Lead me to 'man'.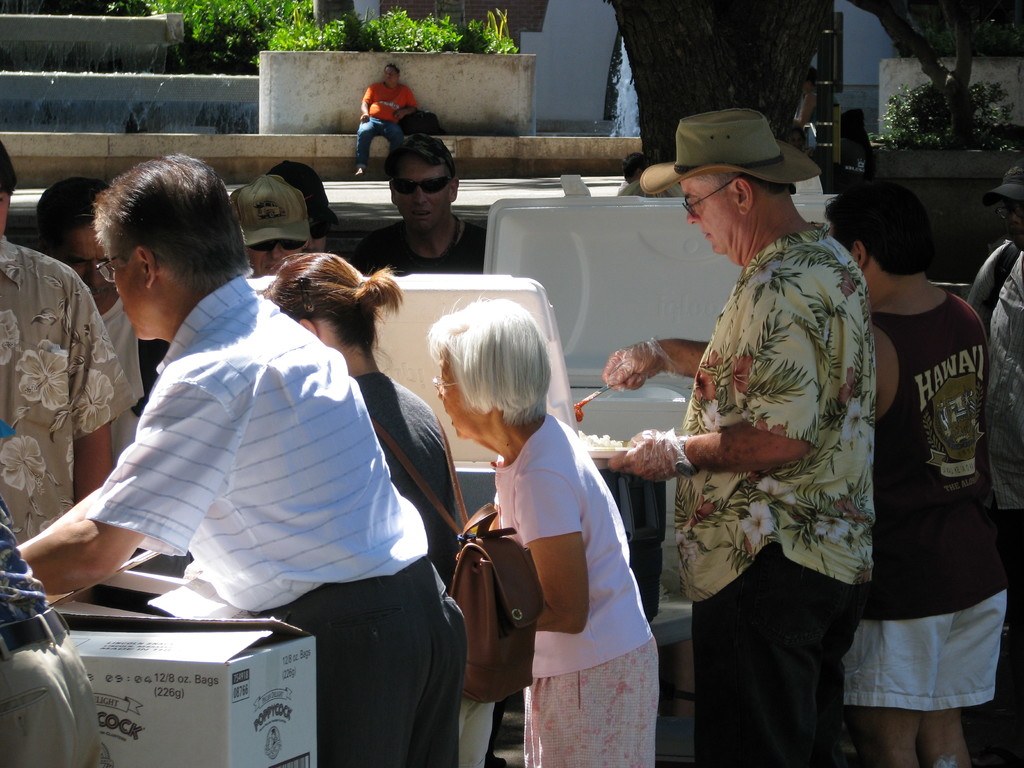
Lead to {"x1": 819, "y1": 181, "x2": 1006, "y2": 767}.
